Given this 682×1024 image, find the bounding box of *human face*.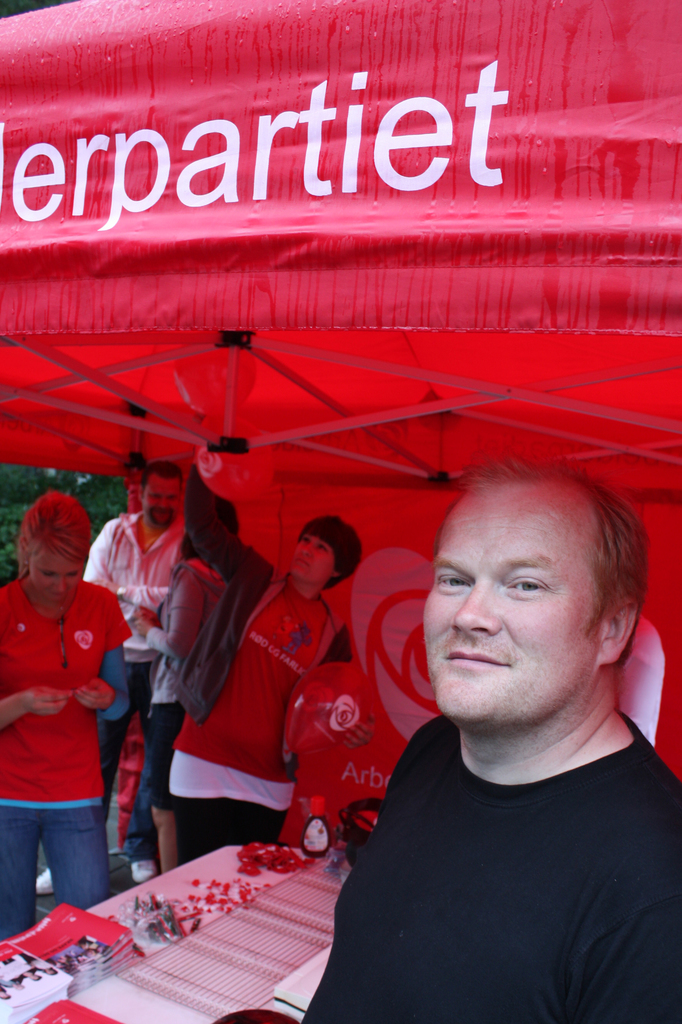
(423,485,608,714).
